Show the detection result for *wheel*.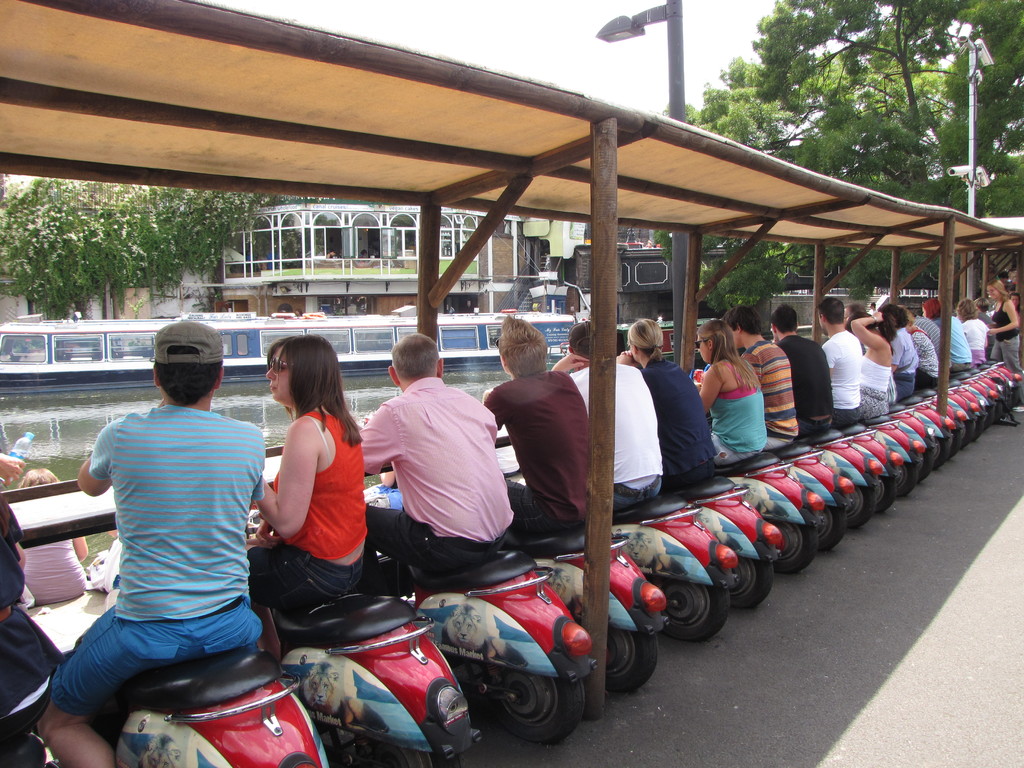
<box>878,477,895,511</box>.
